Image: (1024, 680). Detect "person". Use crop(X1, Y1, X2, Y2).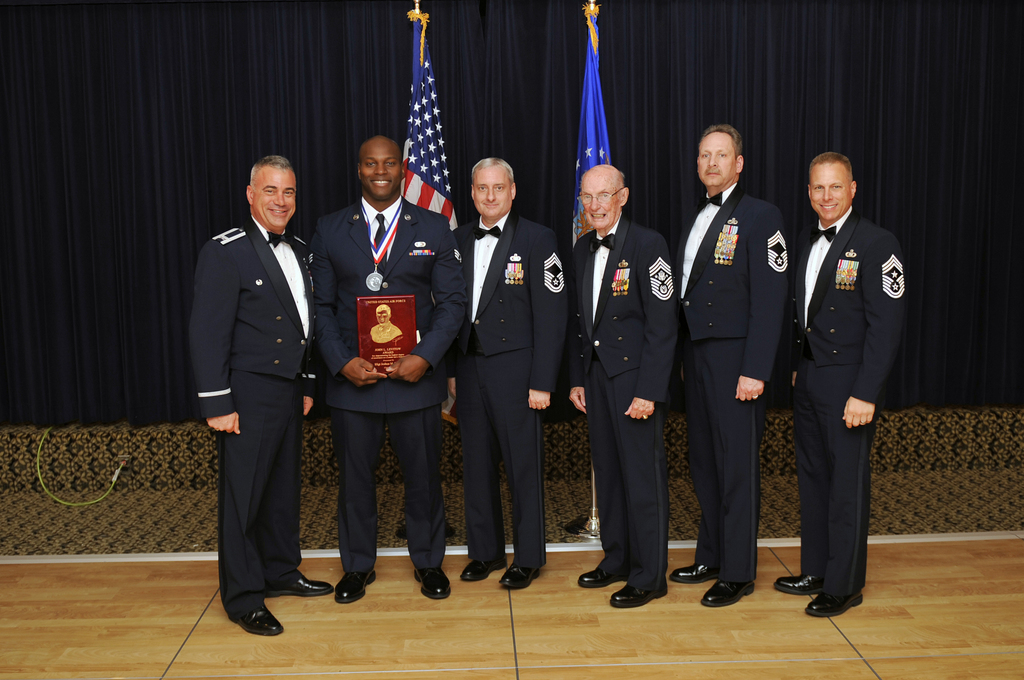
crop(783, 149, 911, 620).
